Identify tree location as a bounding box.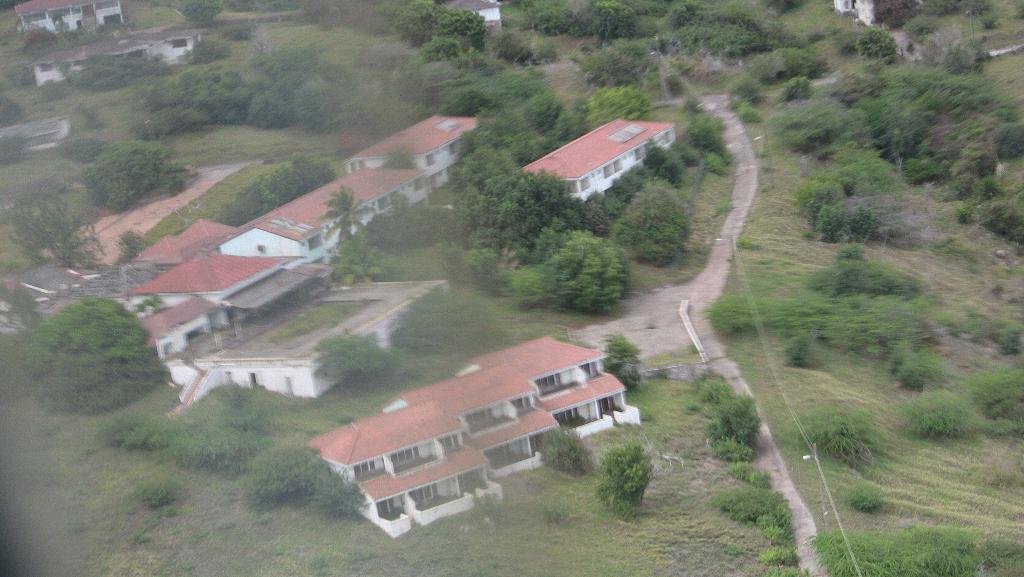
pyautogui.locateOnScreen(598, 332, 644, 387).
